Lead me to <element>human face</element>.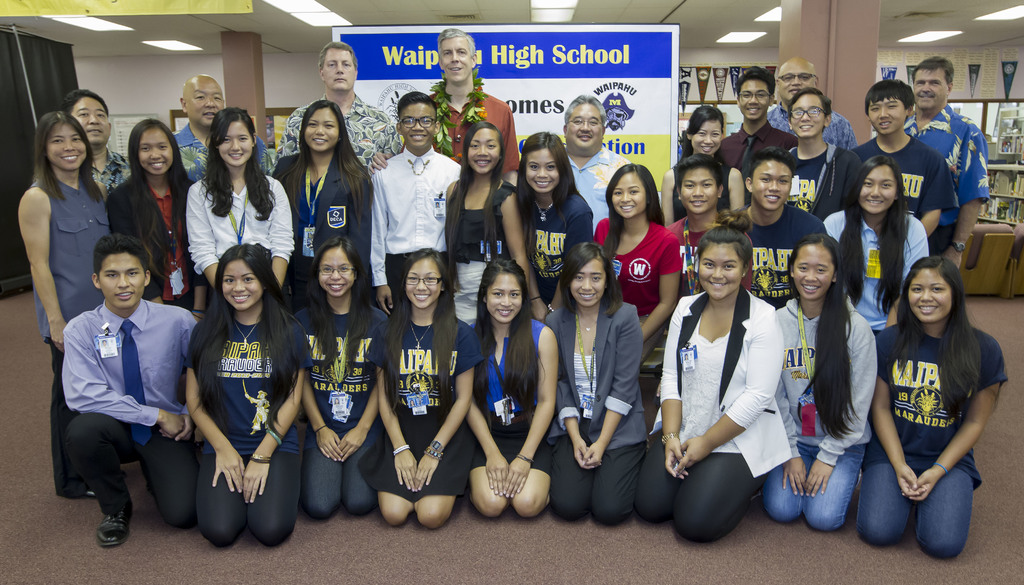
Lead to 780/60/819/100.
